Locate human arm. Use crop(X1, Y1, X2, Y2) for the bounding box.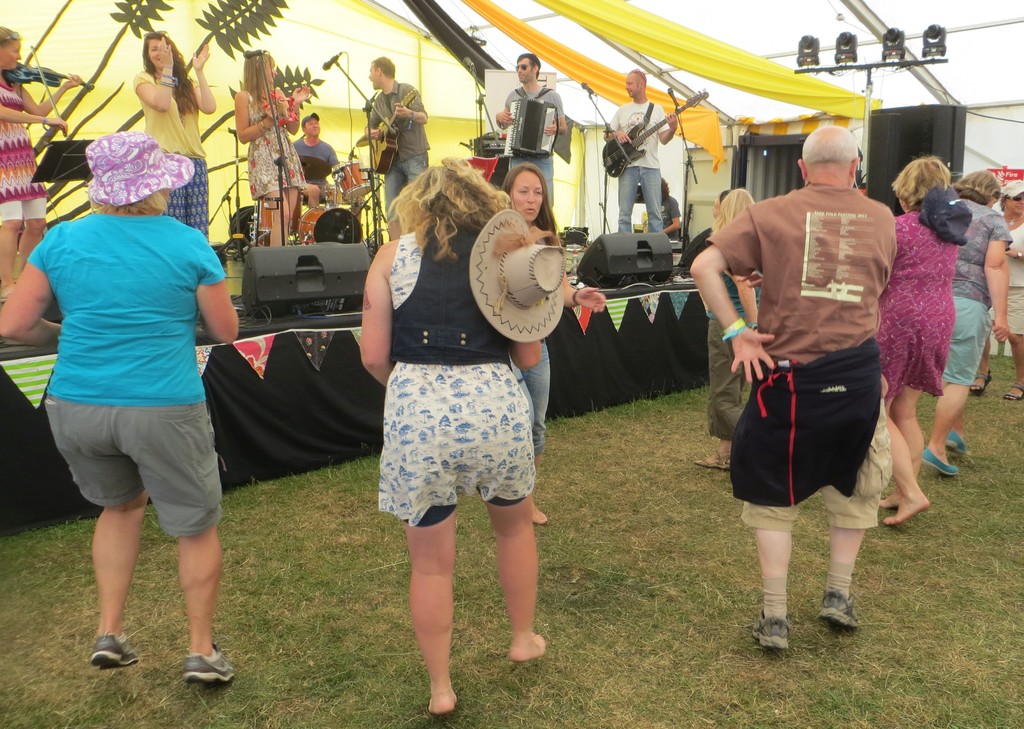
crop(326, 152, 345, 178).
